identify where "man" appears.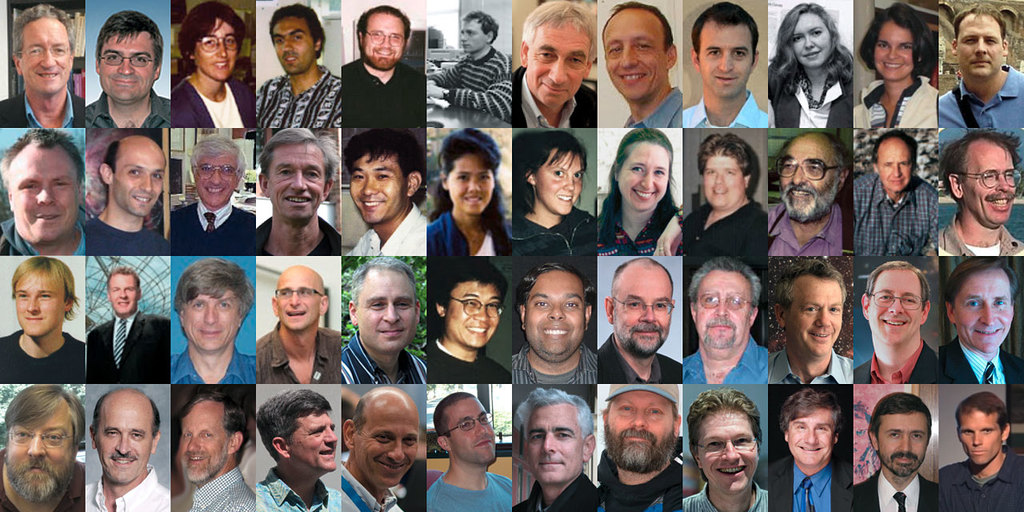
Appears at [676, 386, 777, 511].
